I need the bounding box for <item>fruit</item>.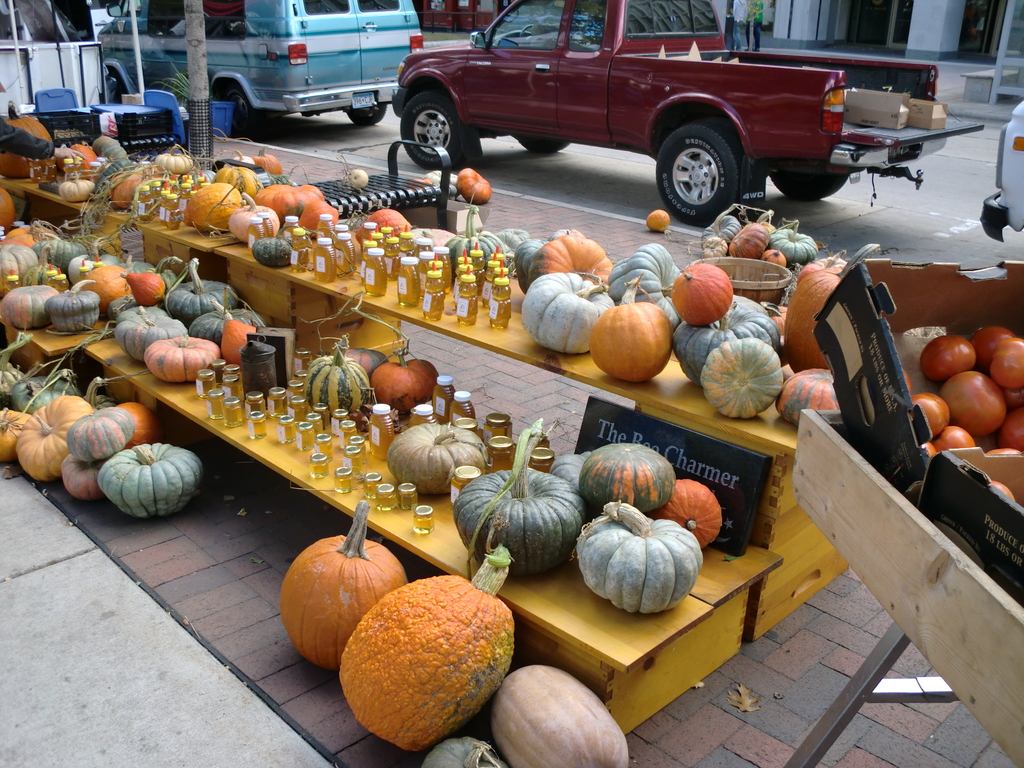
Here it is: 308:337:369:420.
